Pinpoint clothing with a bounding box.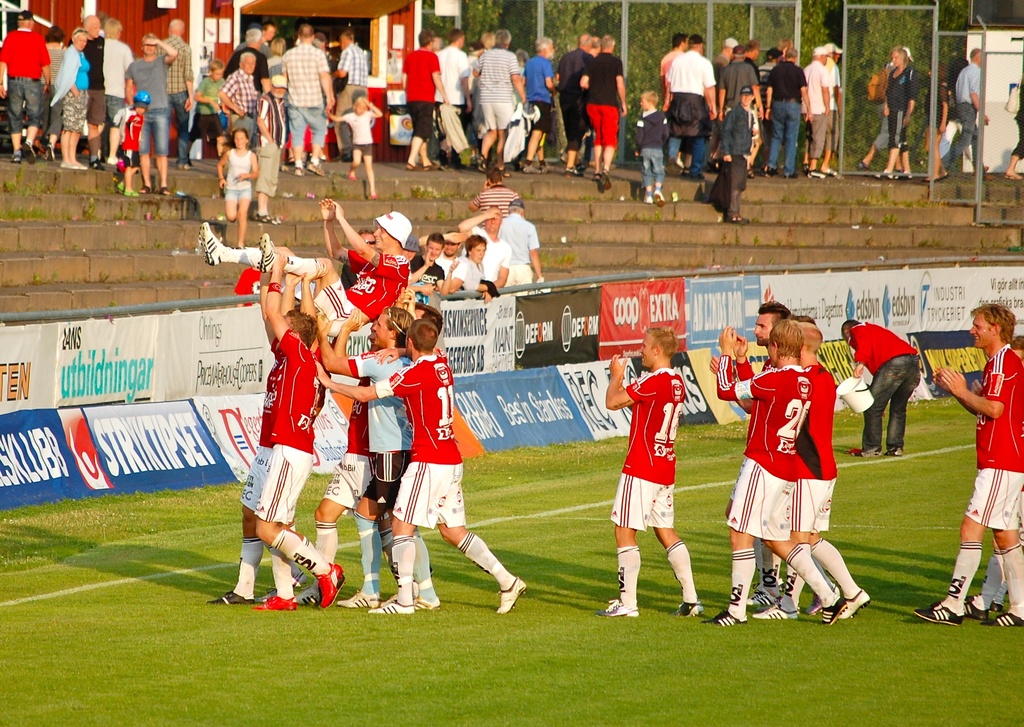
BBox(768, 101, 803, 168).
